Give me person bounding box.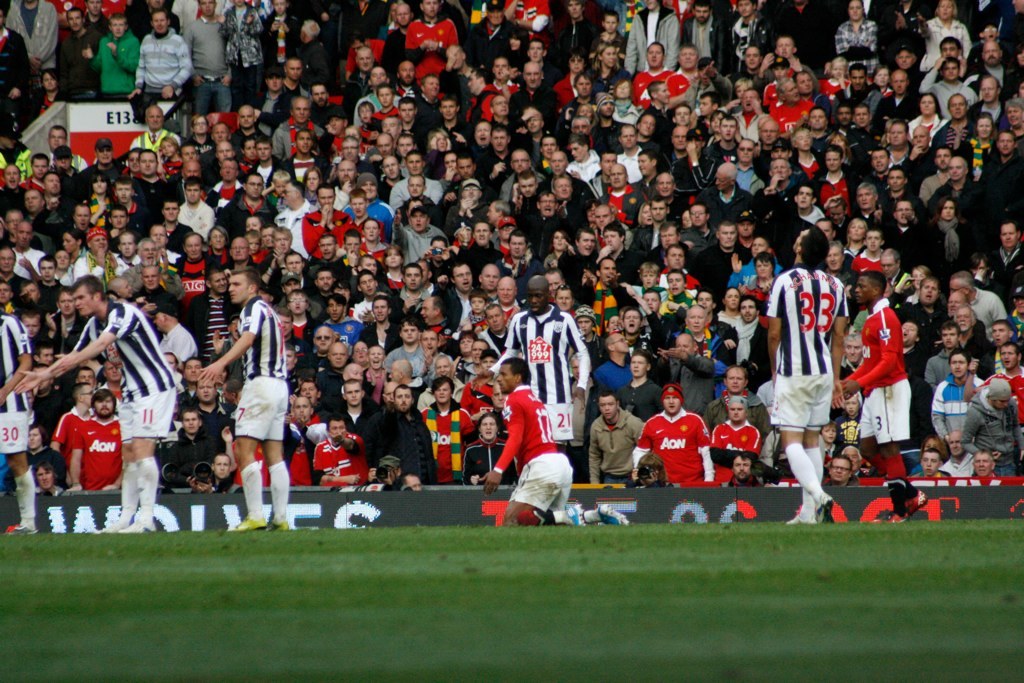
pyautogui.locateOnScreen(209, 451, 239, 496).
